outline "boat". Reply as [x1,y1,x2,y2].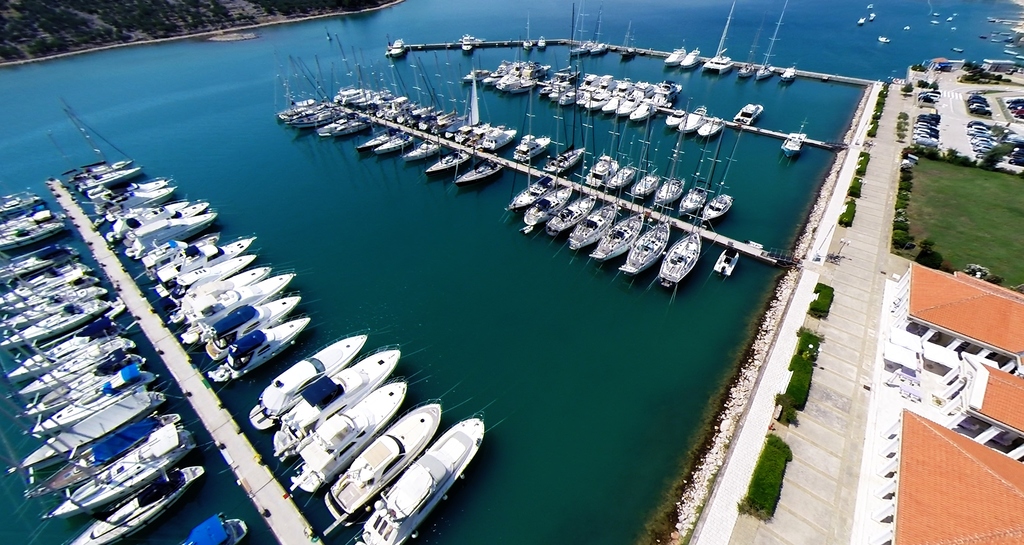
[518,13,531,55].
